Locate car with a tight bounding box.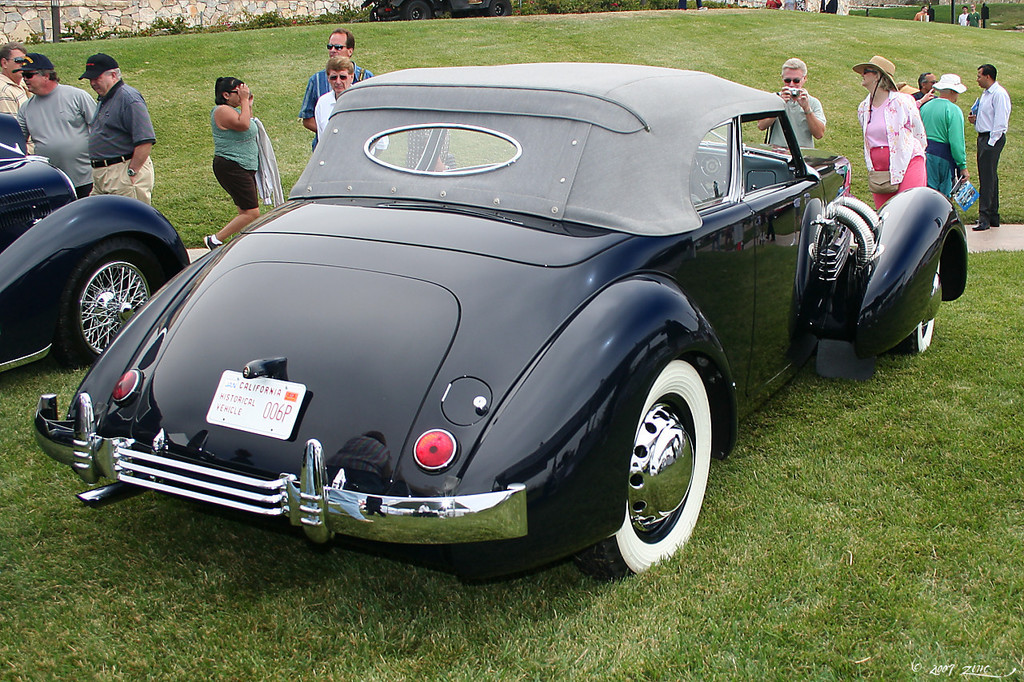
(0, 111, 192, 383).
